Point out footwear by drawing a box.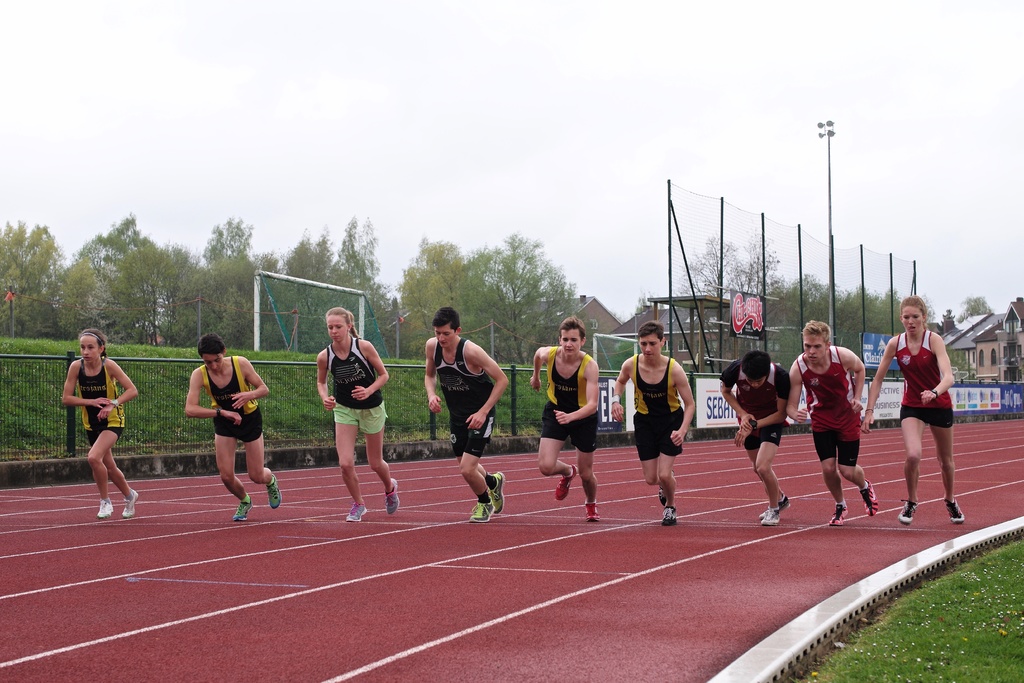
rect(831, 500, 849, 525).
